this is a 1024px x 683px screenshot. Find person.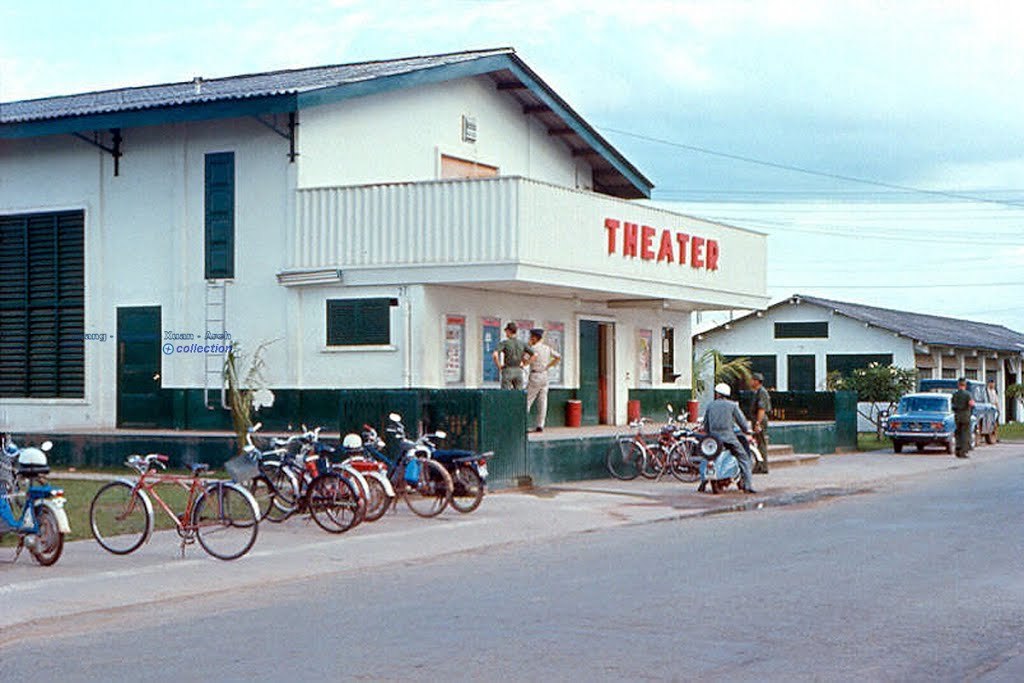
Bounding box: l=491, t=316, r=529, b=388.
